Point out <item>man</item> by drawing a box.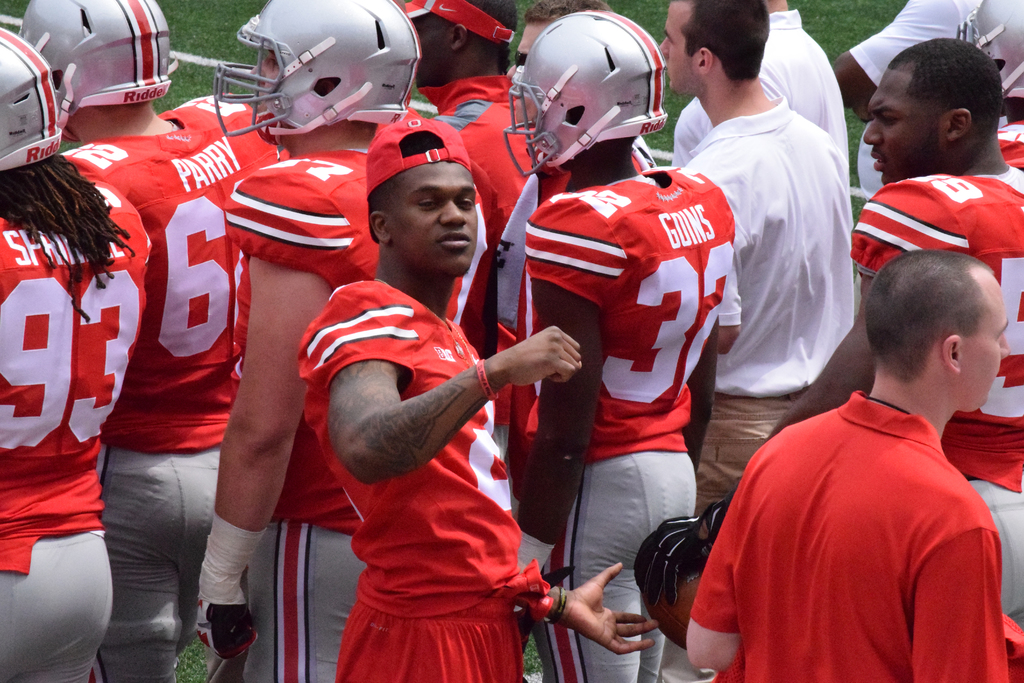
980 0 1023 179.
